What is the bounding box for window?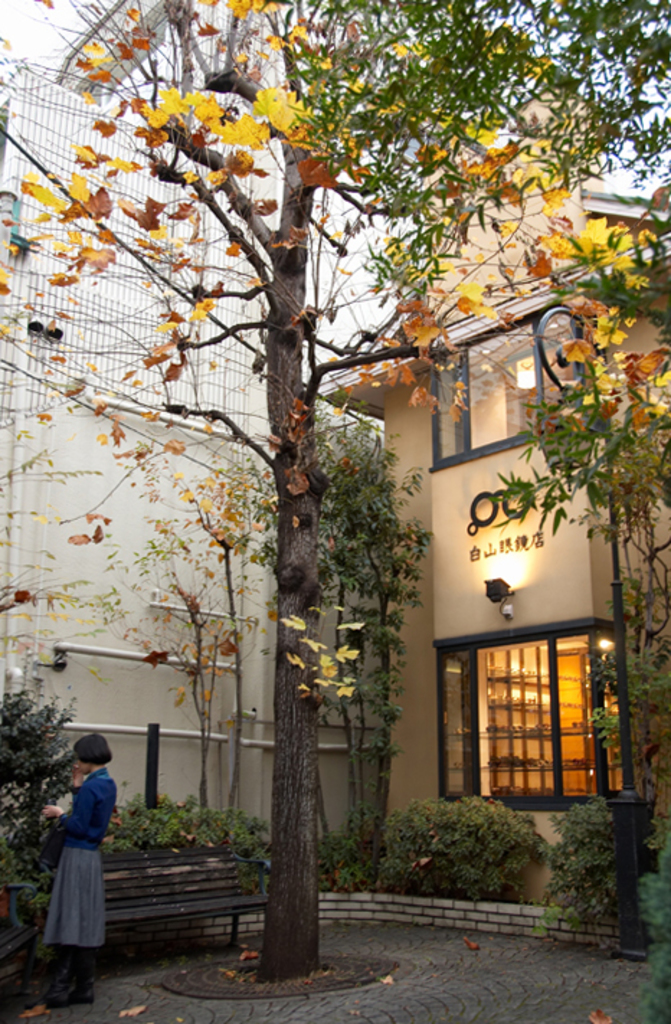
(455,616,611,802).
